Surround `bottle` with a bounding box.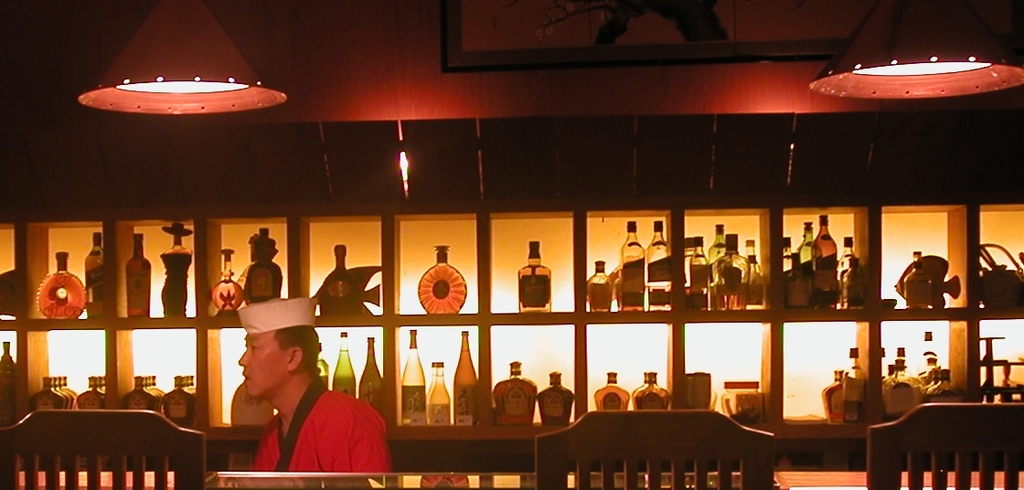
(316,343,328,381).
